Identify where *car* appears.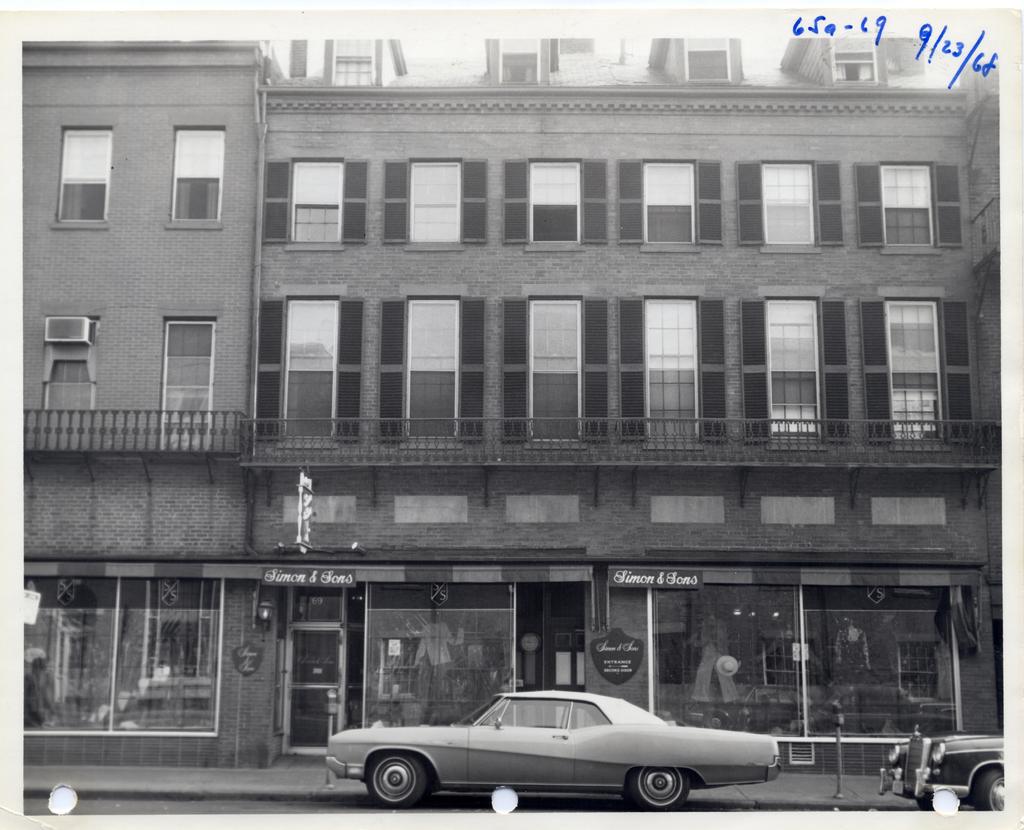
Appears at left=333, top=692, right=805, bottom=810.
